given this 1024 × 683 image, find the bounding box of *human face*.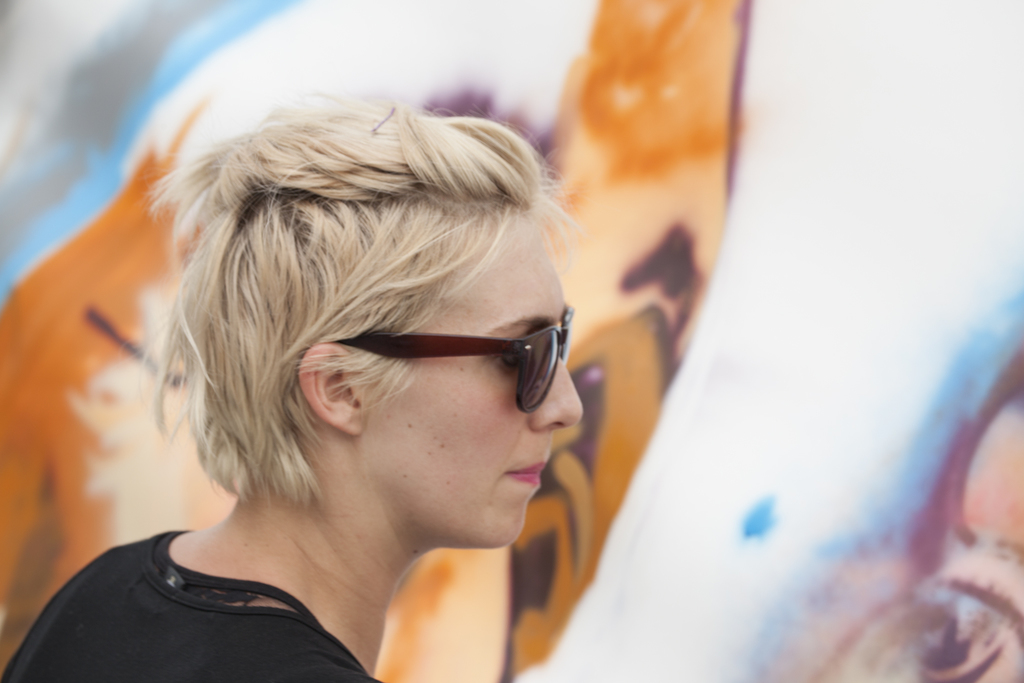
bbox=[359, 210, 588, 543].
